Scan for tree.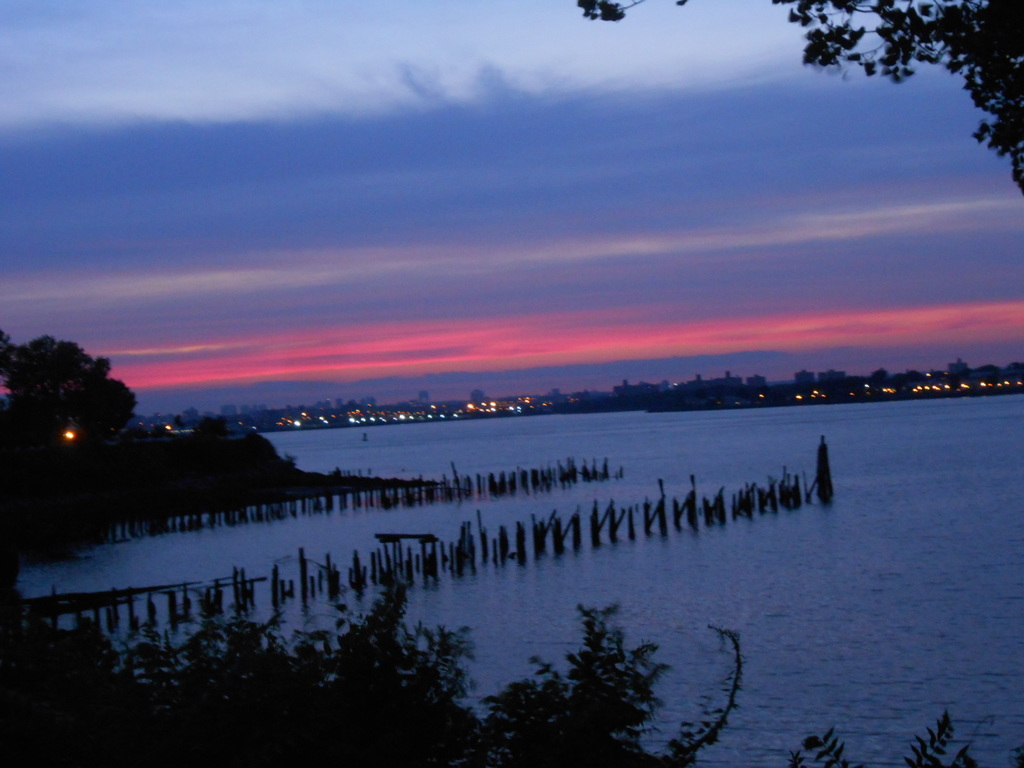
Scan result: 0:553:984:765.
